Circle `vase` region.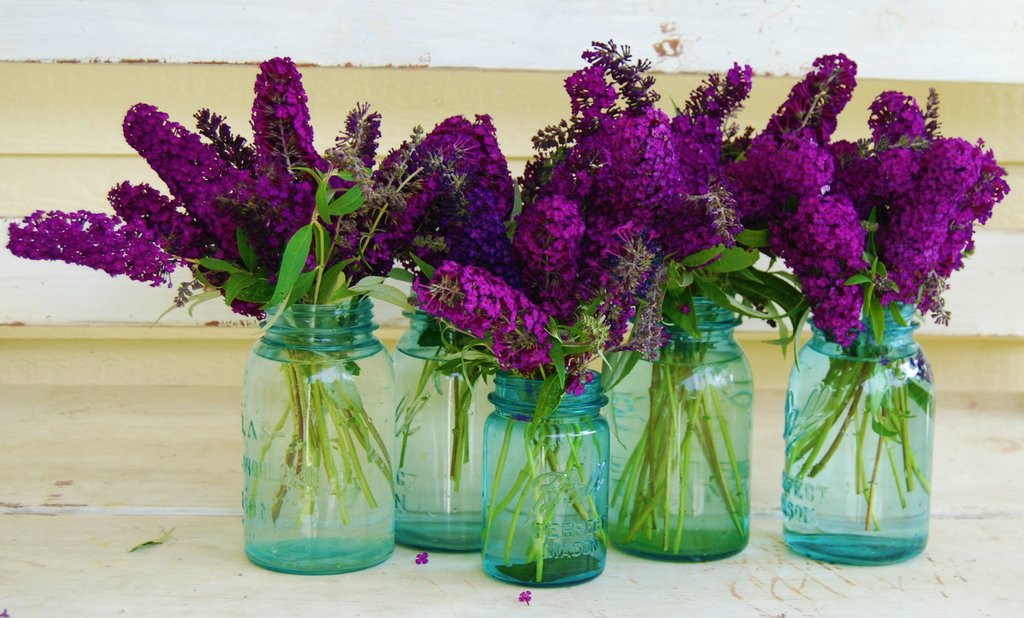
Region: {"left": 484, "top": 357, "right": 614, "bottom": 589}.
